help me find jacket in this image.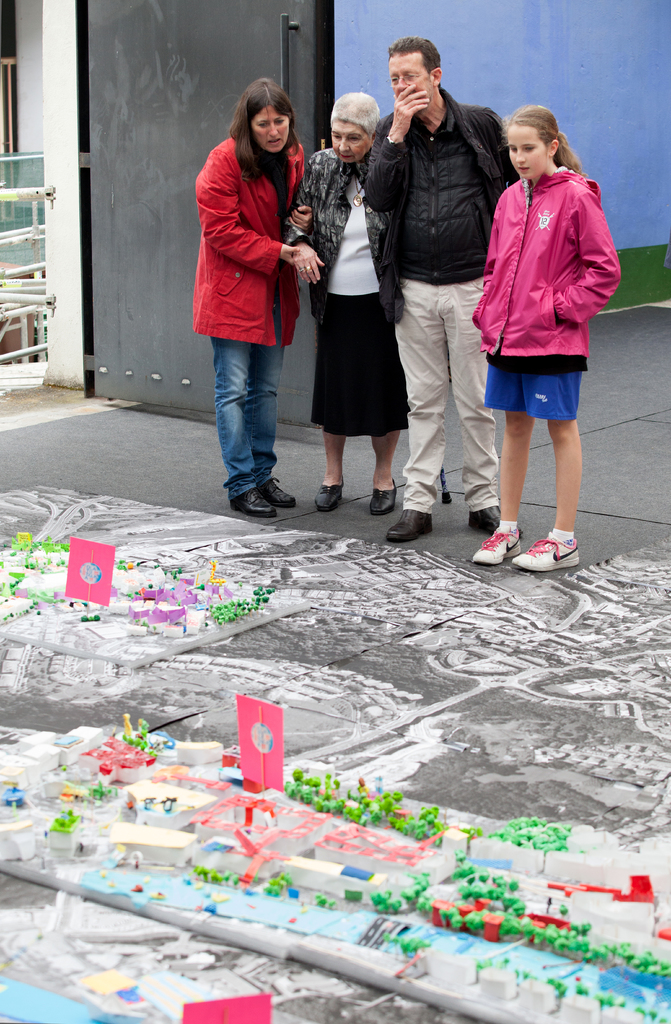
Found it: x1=378 y1=68 x2=524 y2=266.
